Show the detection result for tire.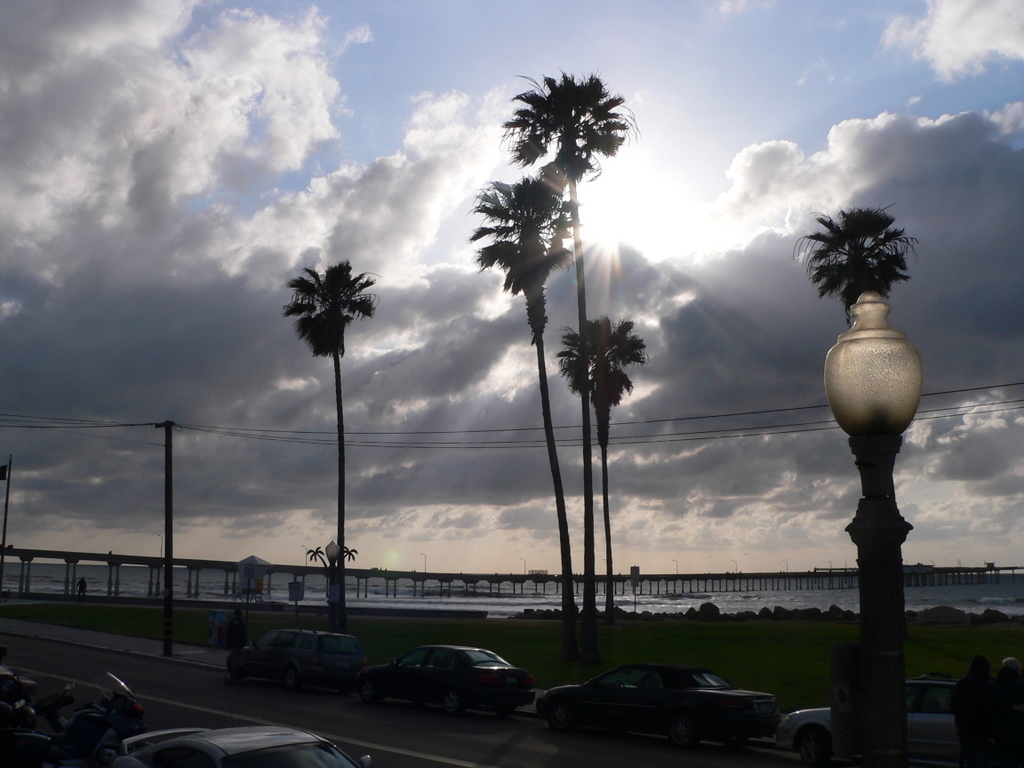
x1=229, y1=663, x2=244, y2=682.
